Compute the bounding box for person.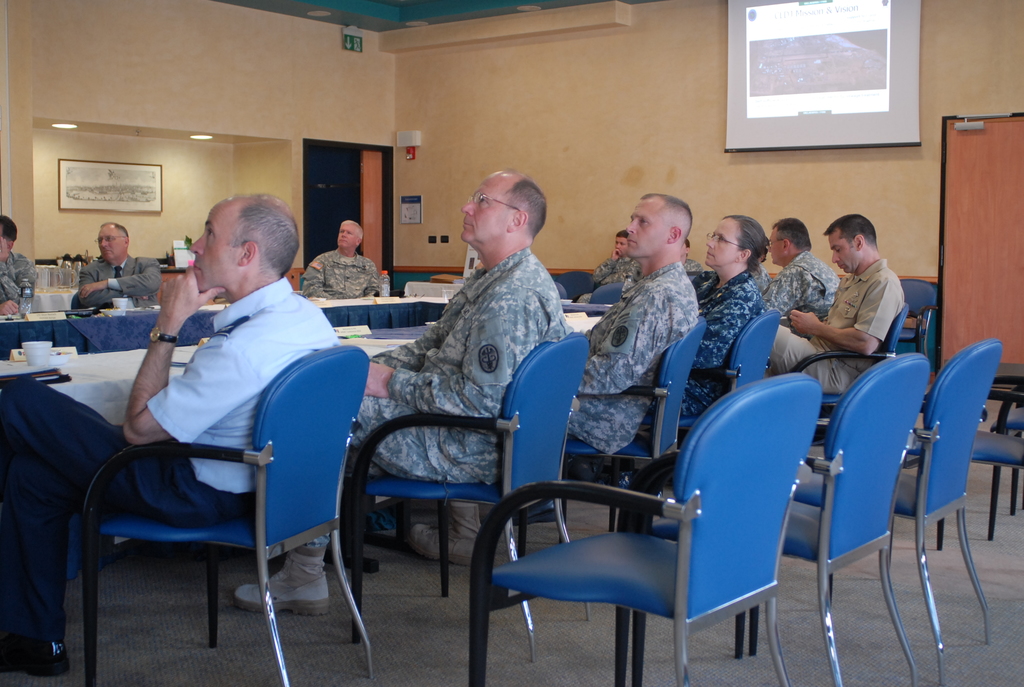
796, 208, 918, 404.
